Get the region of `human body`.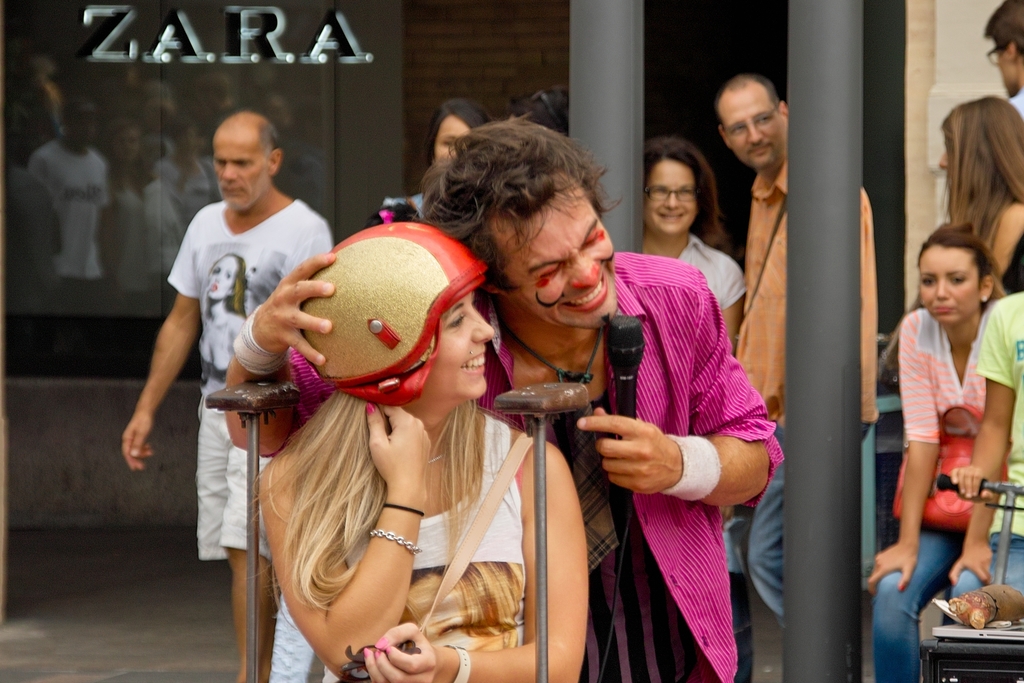
<bbox>116, 105, 336, 682</bbox>.
